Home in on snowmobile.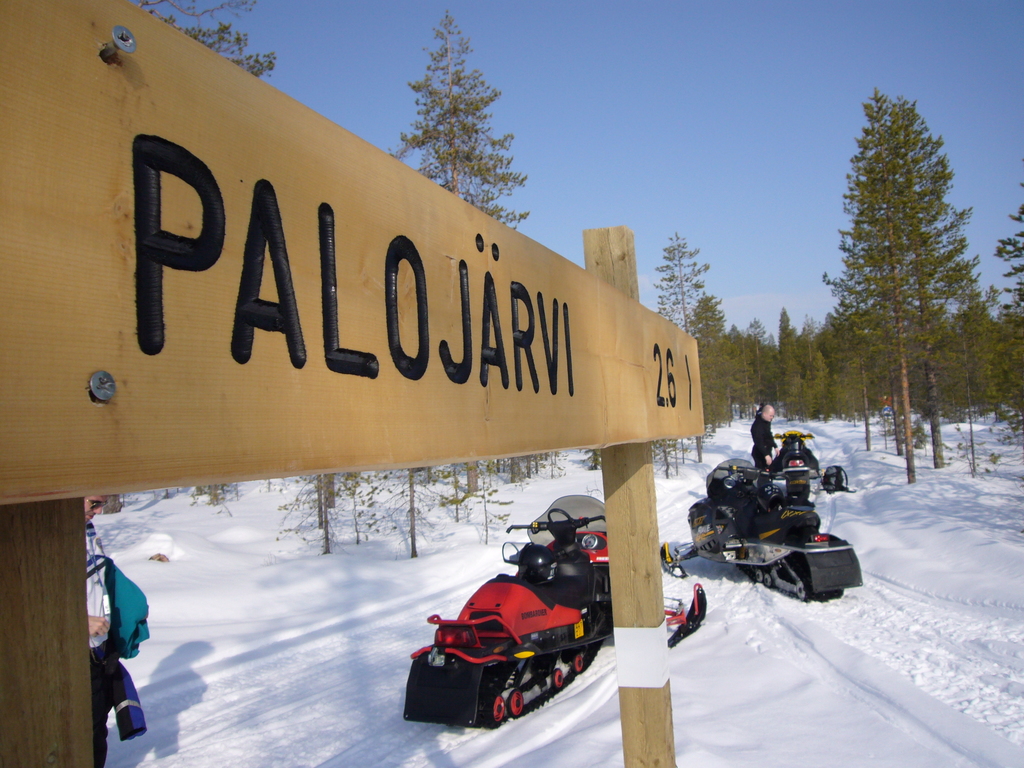
Homed in at 659/459/865/606.
